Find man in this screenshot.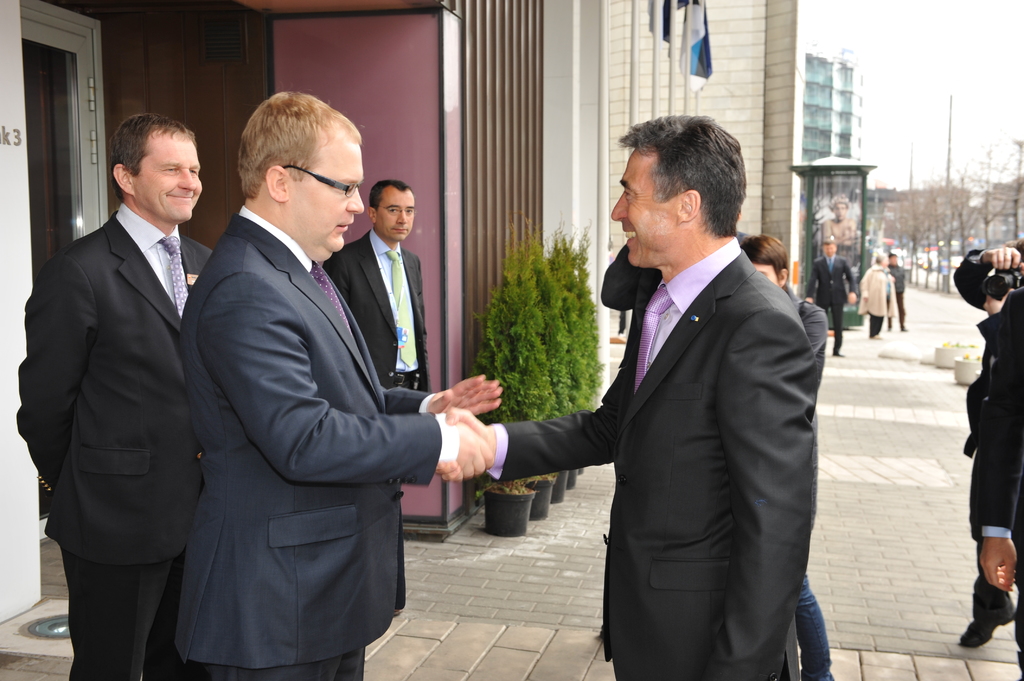
The bounding box for man is select_region(860, 253, 895, 339).
